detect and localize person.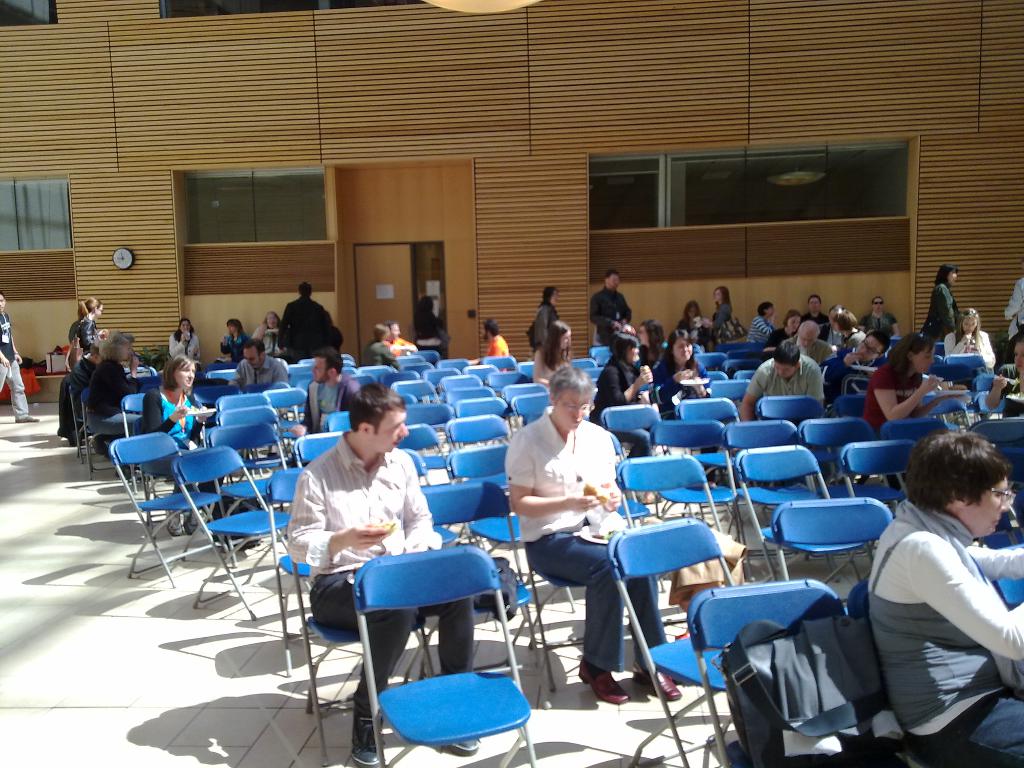
Localized at {"left": 84, "top": 331, "right": 160, "bottom": 474}.
